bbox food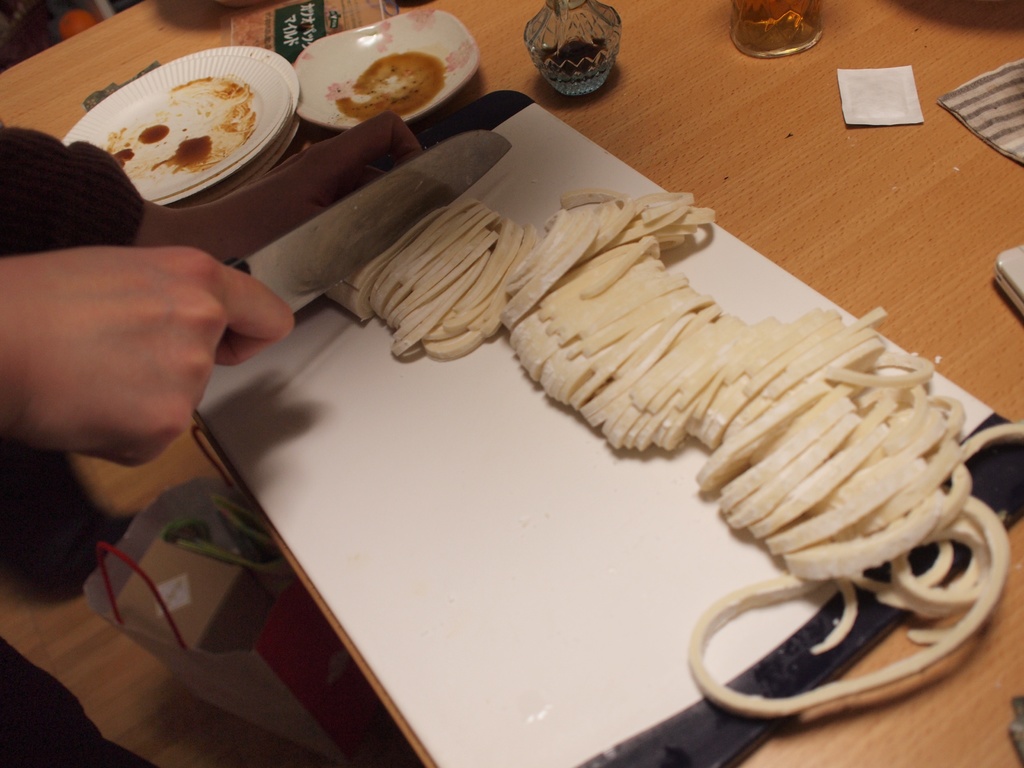
{"x1": 328, "y1": 192, "x2": 1022, "y2": 717}
